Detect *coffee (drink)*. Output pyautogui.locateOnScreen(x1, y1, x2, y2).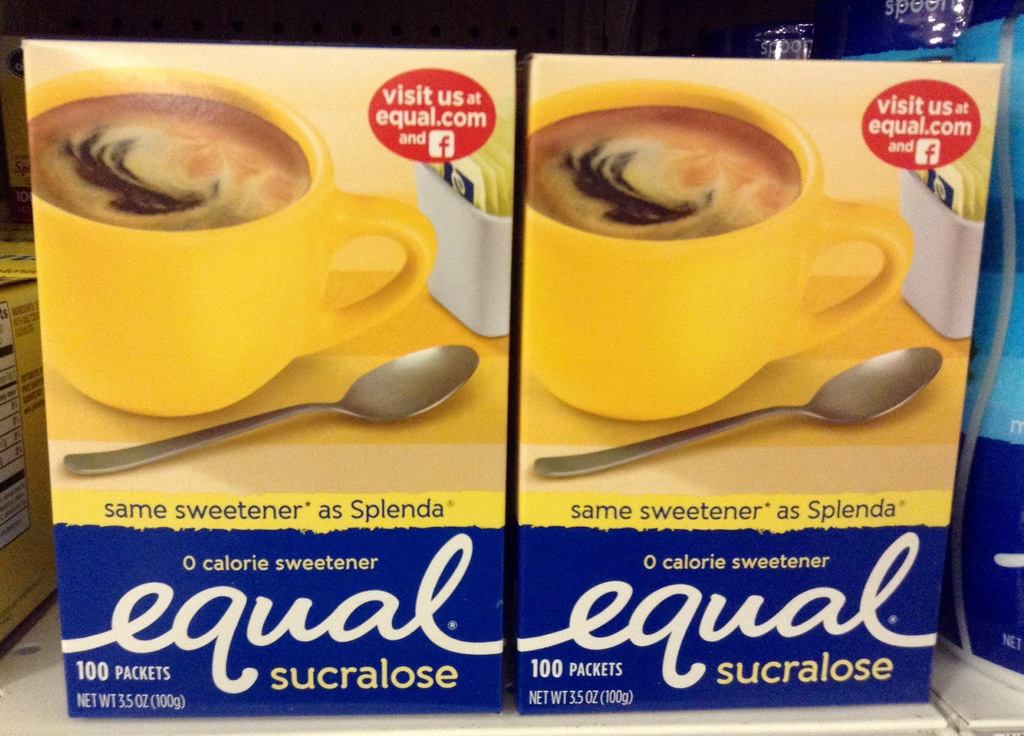
pyautogui.locateOnScreen(519, 102, 810, 243).
